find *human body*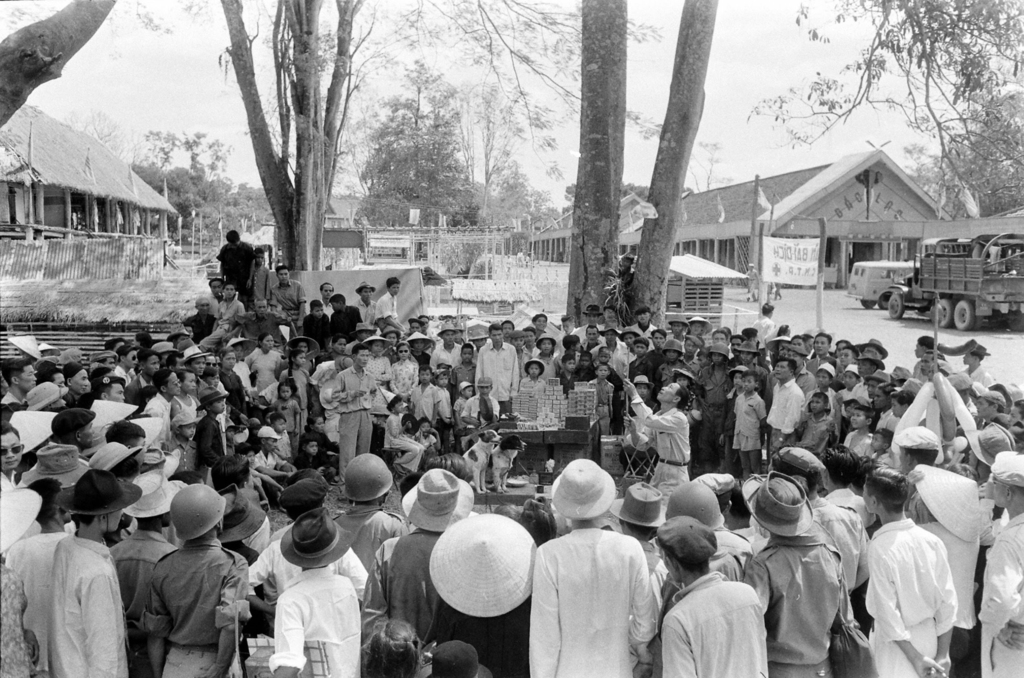
744 537 852 677
